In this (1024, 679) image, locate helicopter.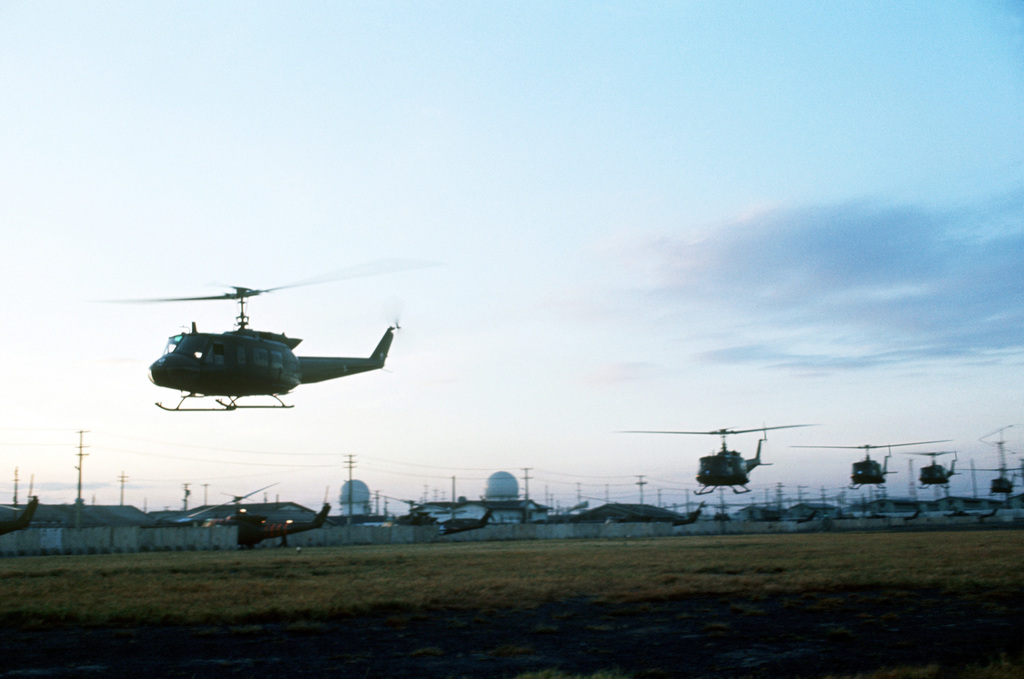
Bounding box: rect(433, 500, 512, 539).
